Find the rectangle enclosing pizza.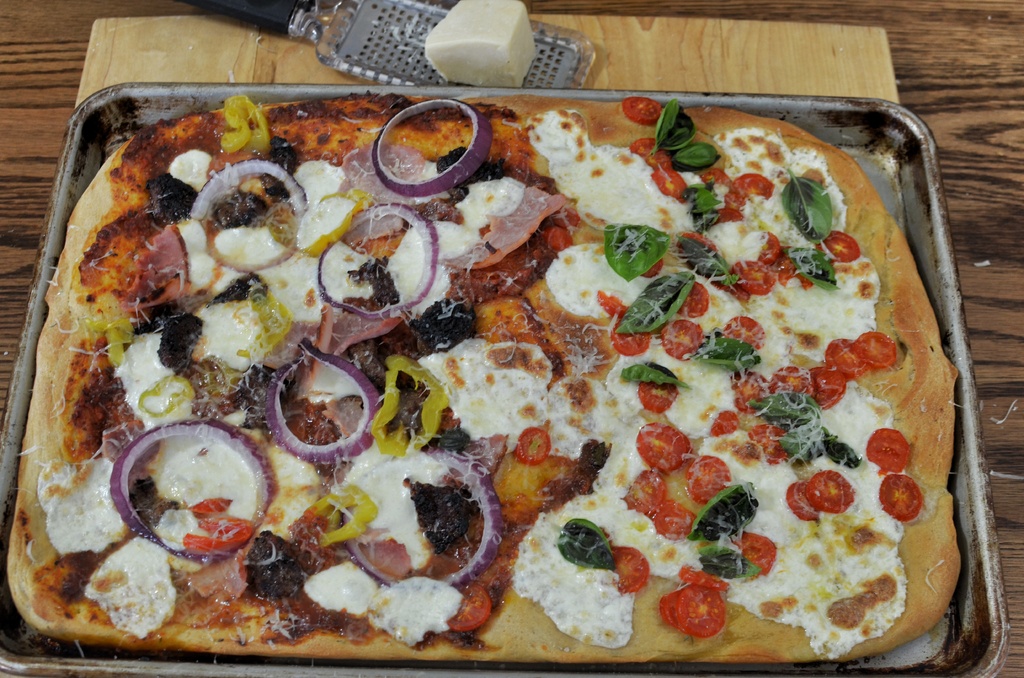
BBox(3, 92, 936, 677).
